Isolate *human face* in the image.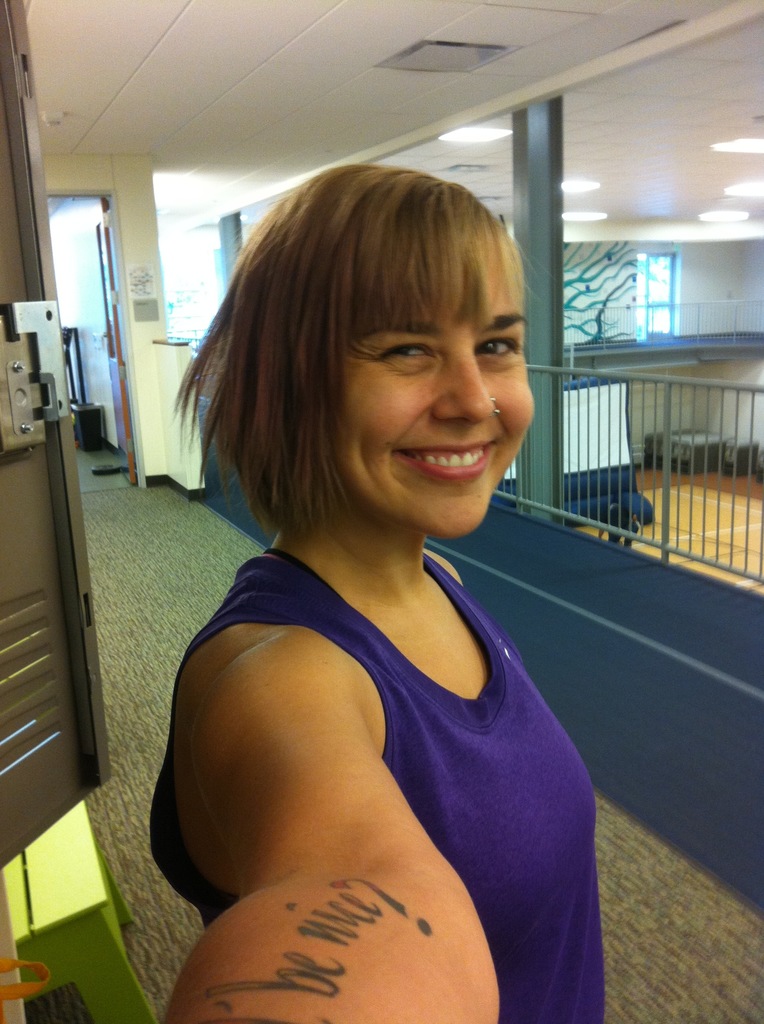
Isolated region: 336, 298, 537, 545.
